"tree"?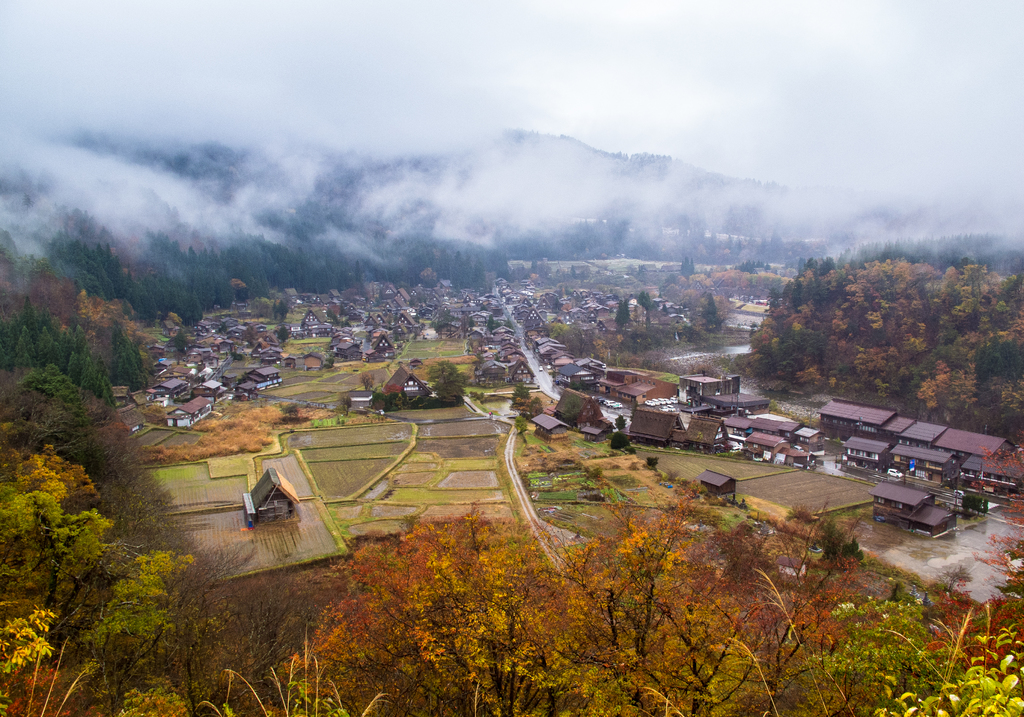
select_region(740, 258, 772, 276)
